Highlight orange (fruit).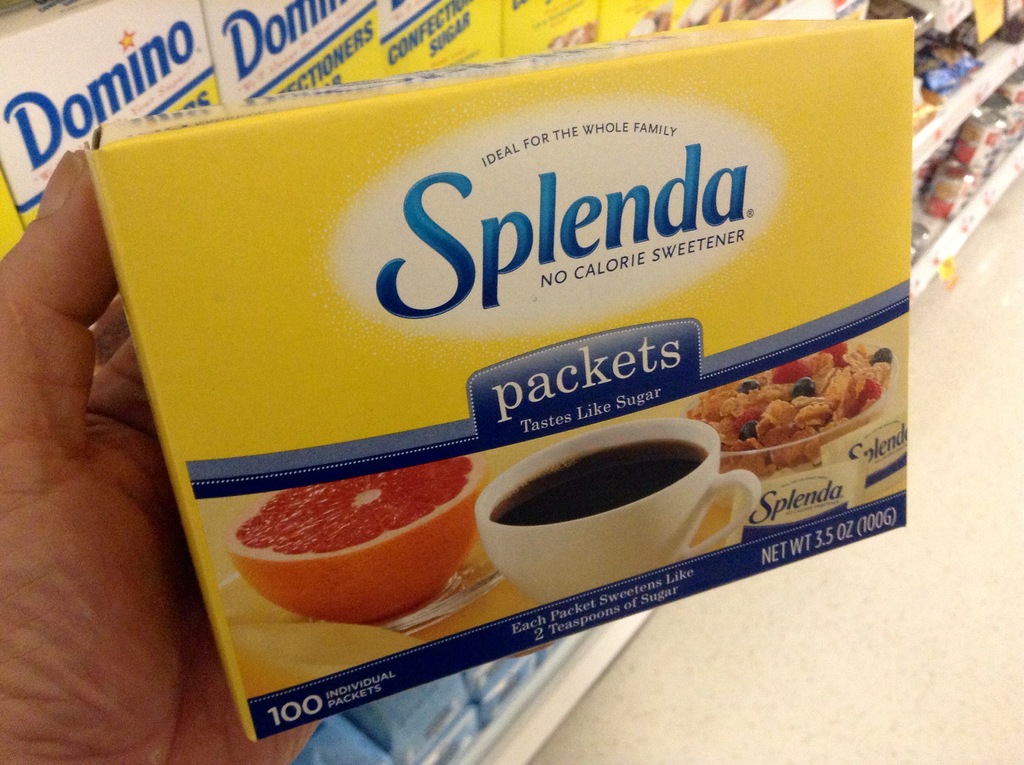
Highlighted region: bbox(235, 457, 496, 622).
